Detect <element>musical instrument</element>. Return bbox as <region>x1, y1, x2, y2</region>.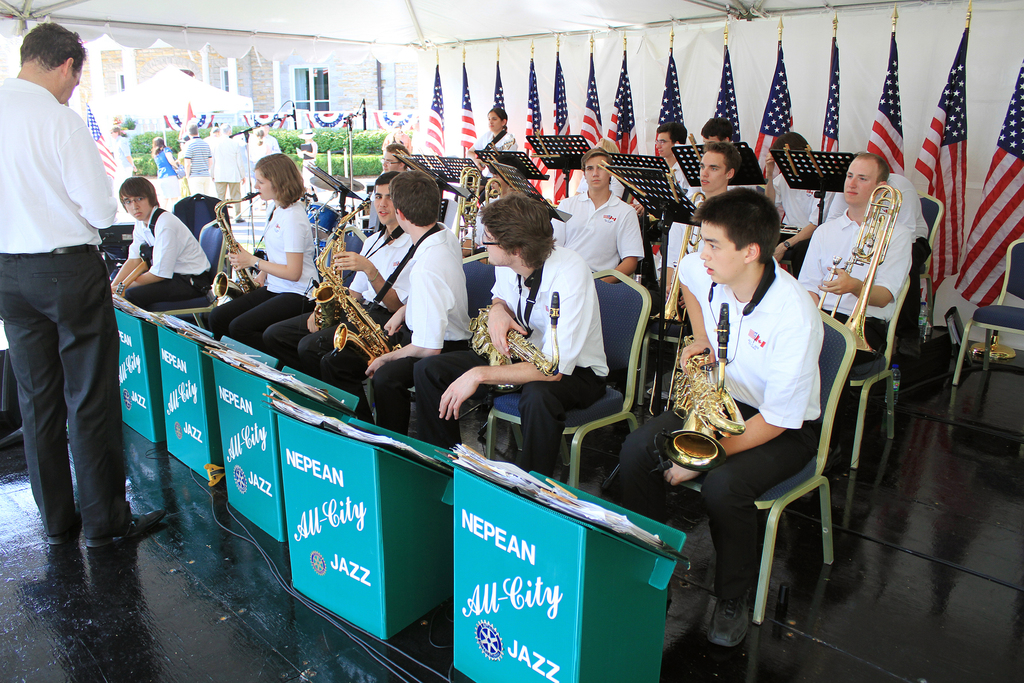
<region>451, 168, 486, 258</region>.
